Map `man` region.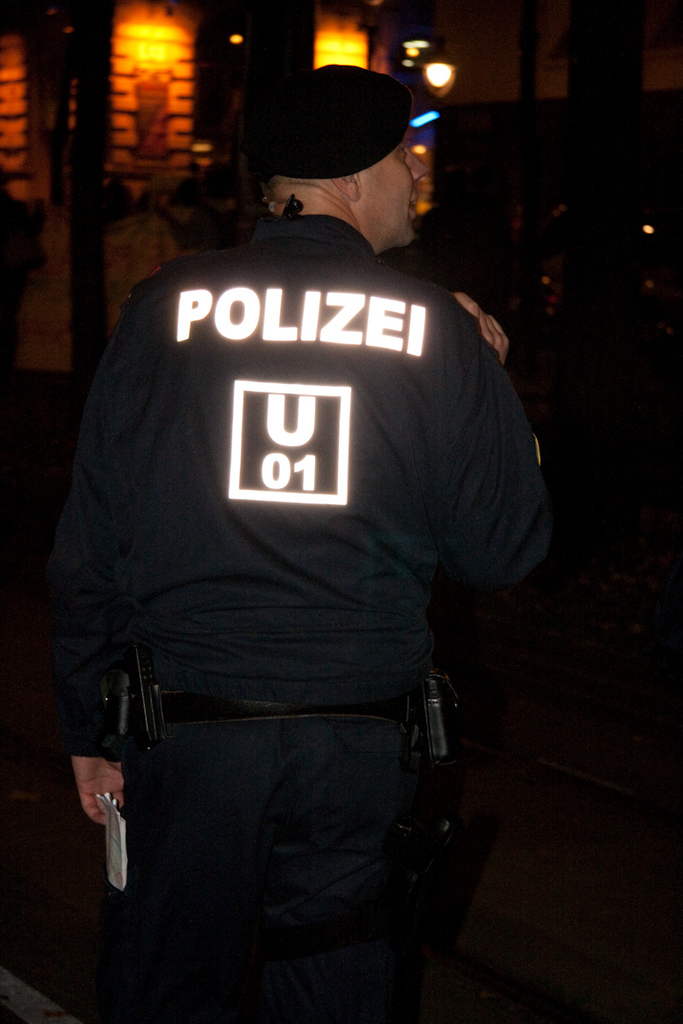
Mapped to <box>48,38,542,1011</box>.
